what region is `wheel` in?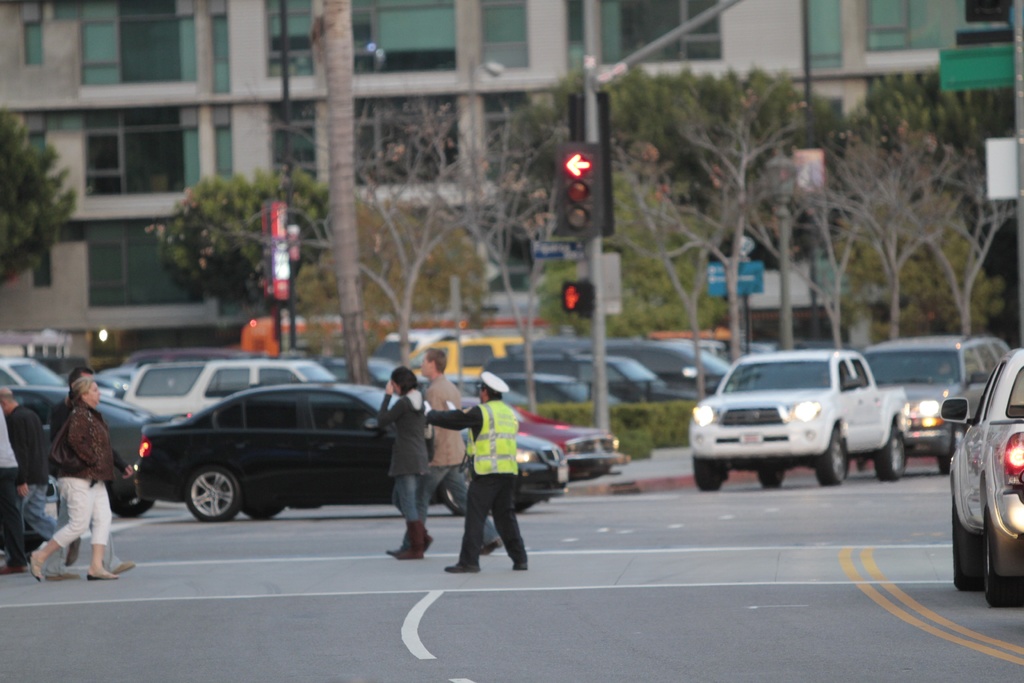
{"left": 110, "top": 493, "right": 155, "bottom": 518}.
